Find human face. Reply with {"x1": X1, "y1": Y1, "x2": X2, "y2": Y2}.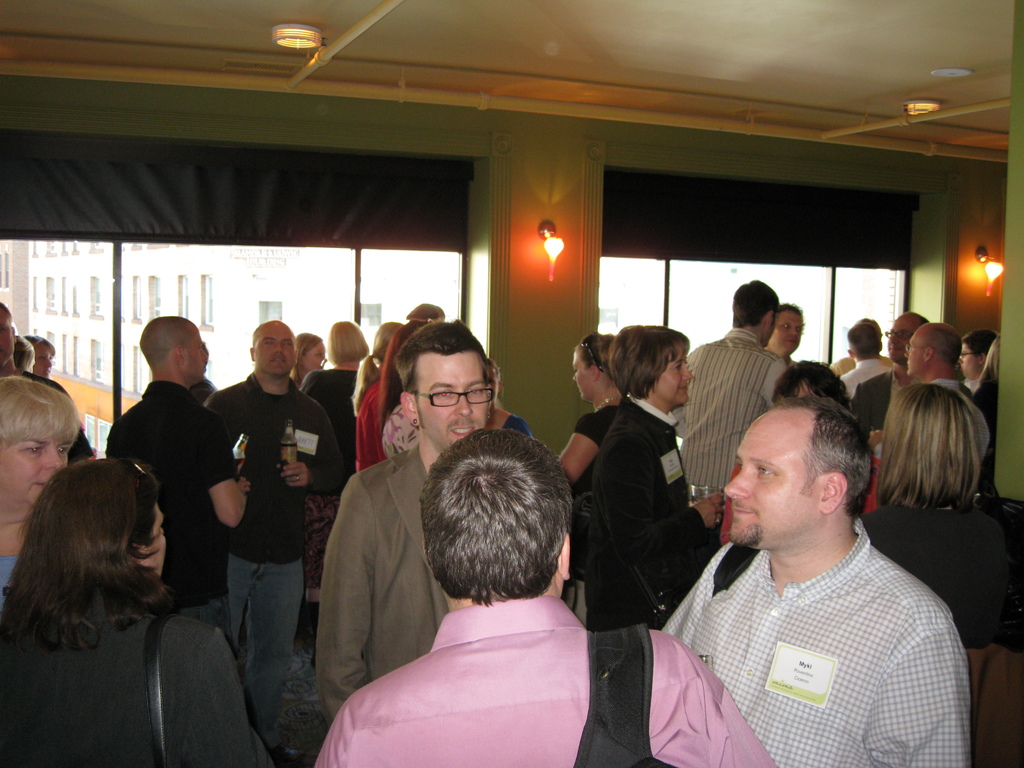
{"x1": 415, "y1": 352, "x2": 486, "y2": 451}.
